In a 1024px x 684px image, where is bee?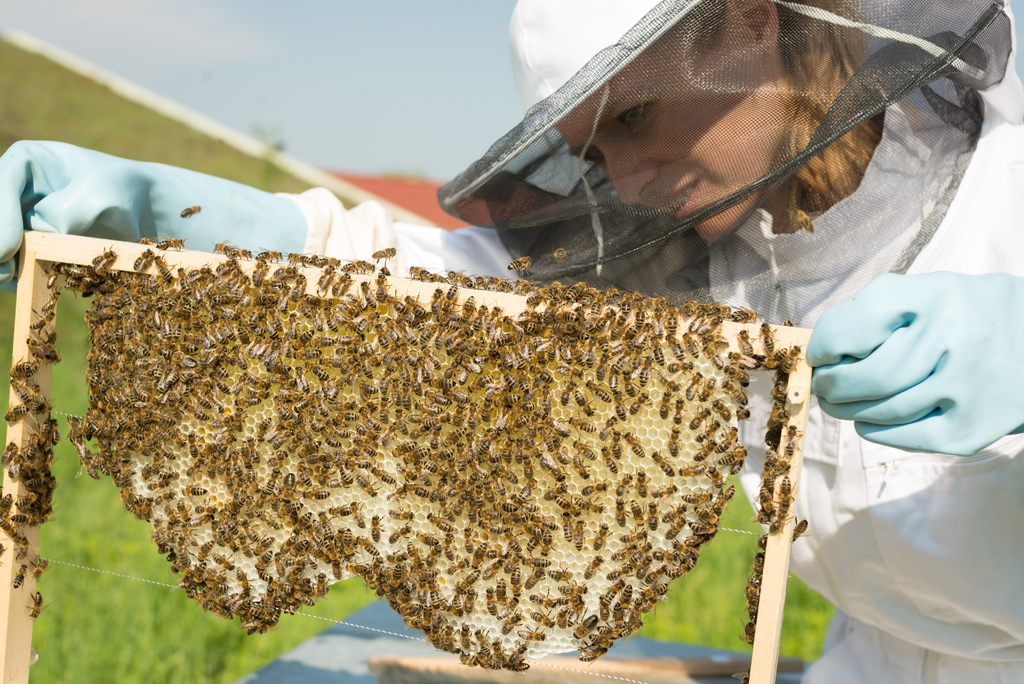
Rect(600, 594, 612, 624).
